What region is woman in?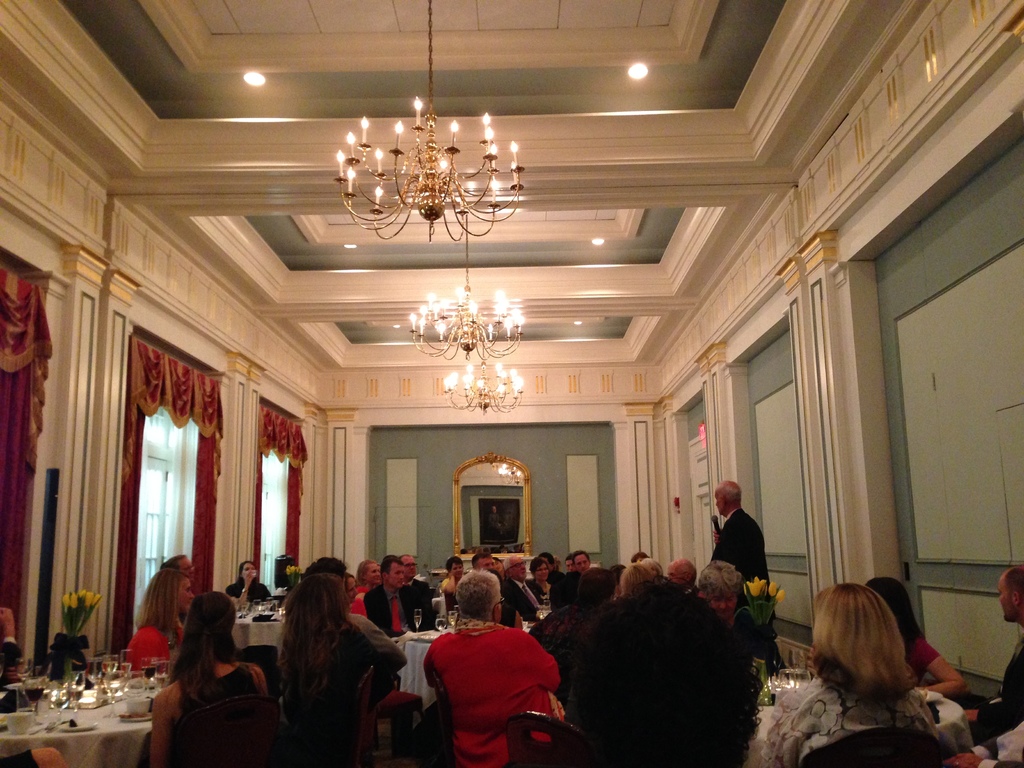
x1=125, y1=568, x2=196, y2=677.
